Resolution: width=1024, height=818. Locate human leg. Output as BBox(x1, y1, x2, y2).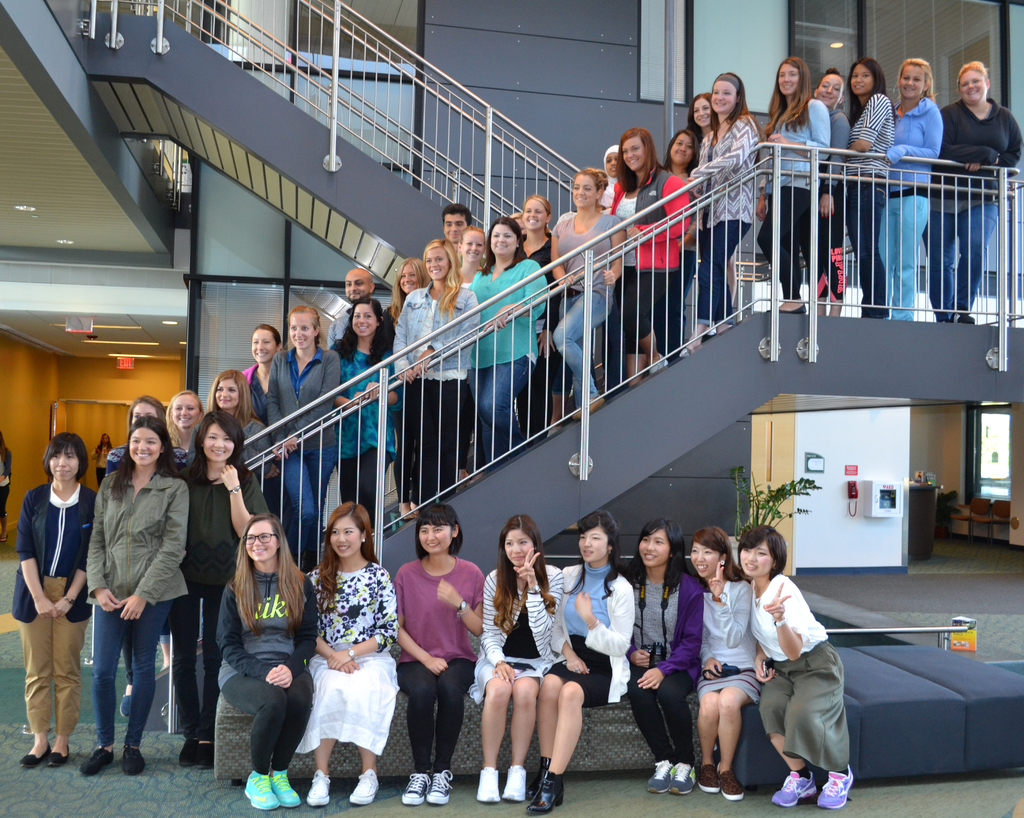
BBox(397, 661, 465, 811).
